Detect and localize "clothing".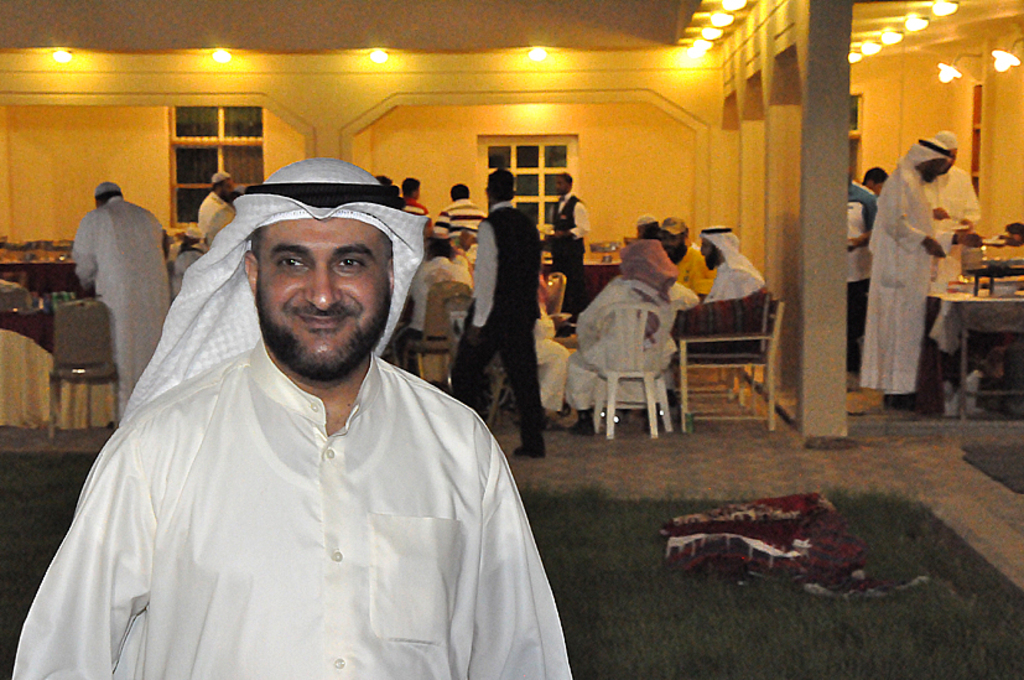
Localized at {"left": 41, "top": 272, "right": 570, "bottom": 671}.
